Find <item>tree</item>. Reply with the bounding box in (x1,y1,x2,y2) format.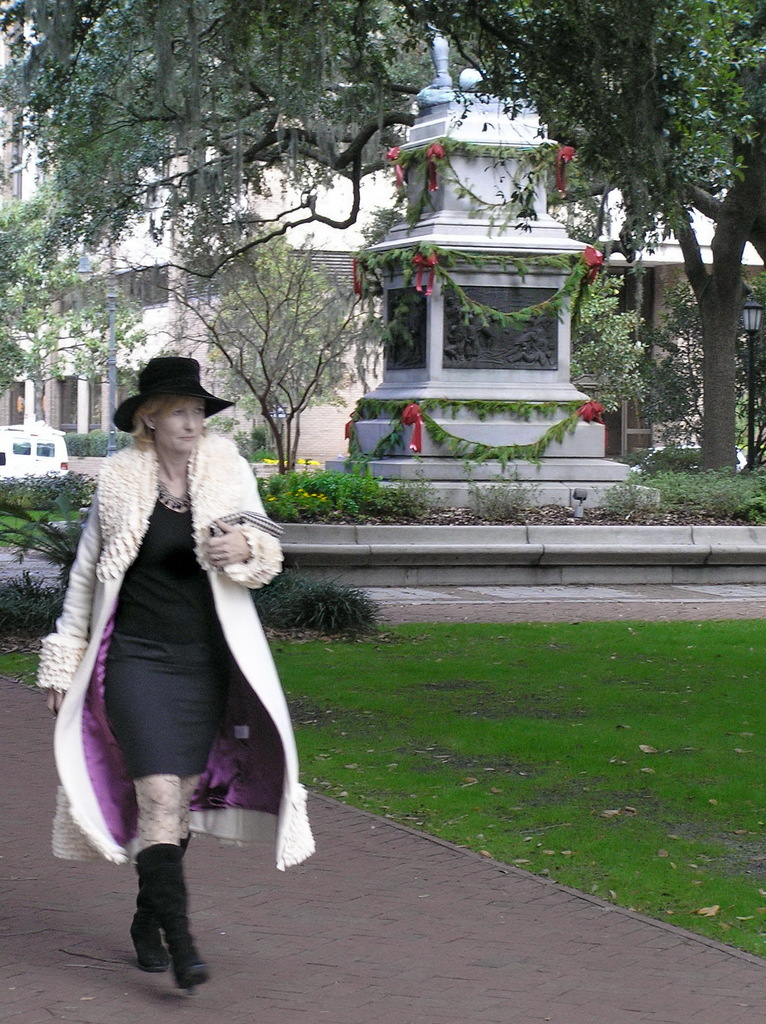
(212,1,765,477).
